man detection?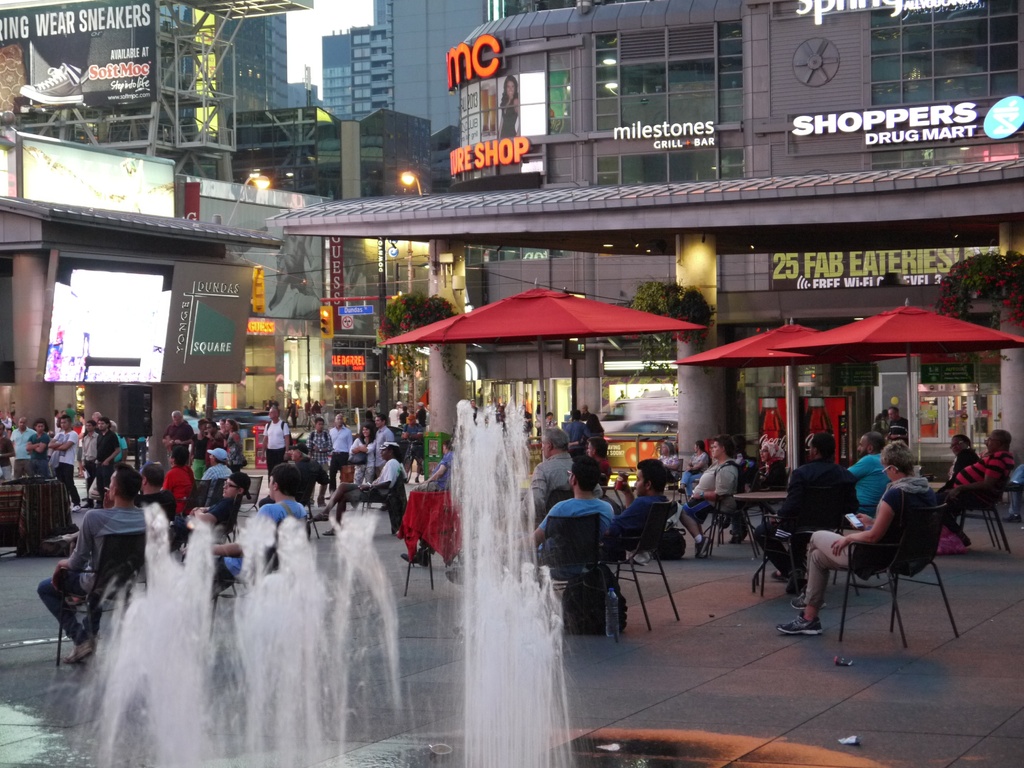
select_region(0, 425, 17, 477)
